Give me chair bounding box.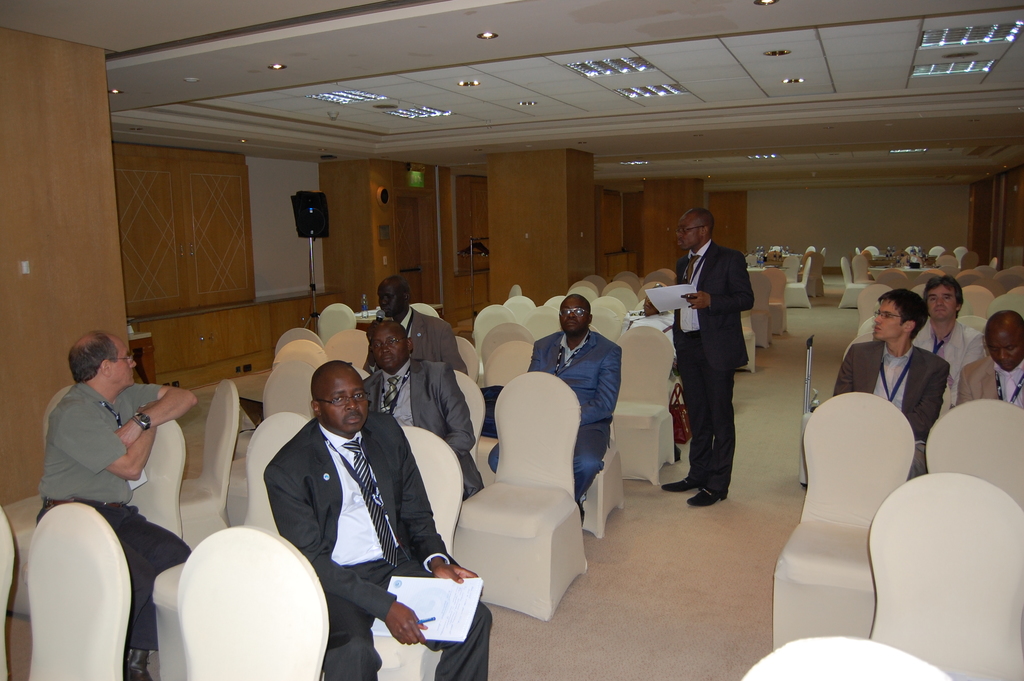
locate(740, 273, 772, 341).
